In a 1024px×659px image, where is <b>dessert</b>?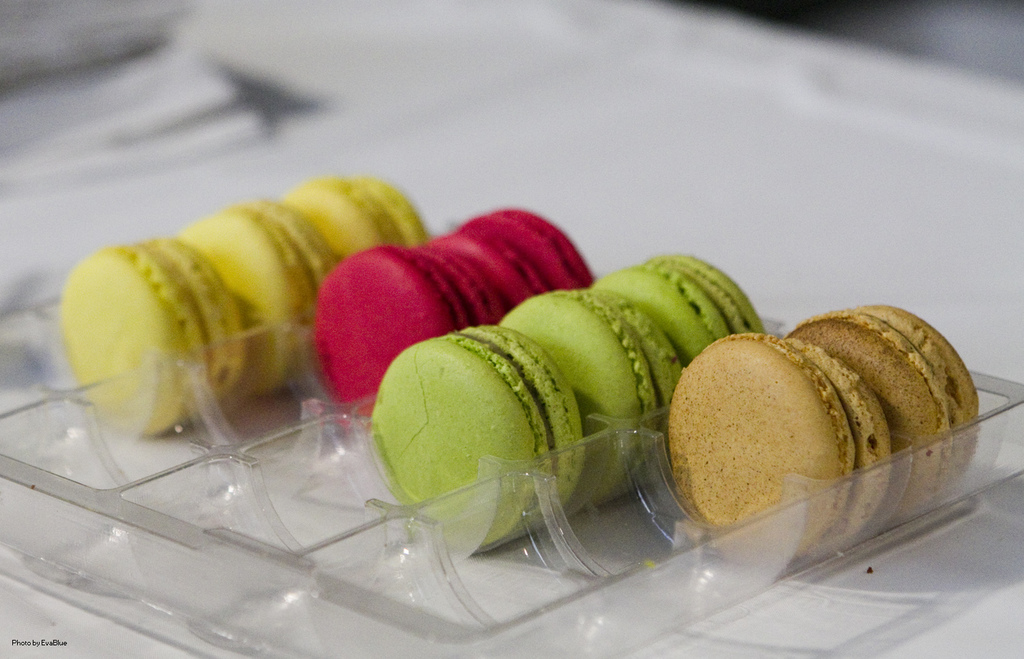
(372,321,586,550).
